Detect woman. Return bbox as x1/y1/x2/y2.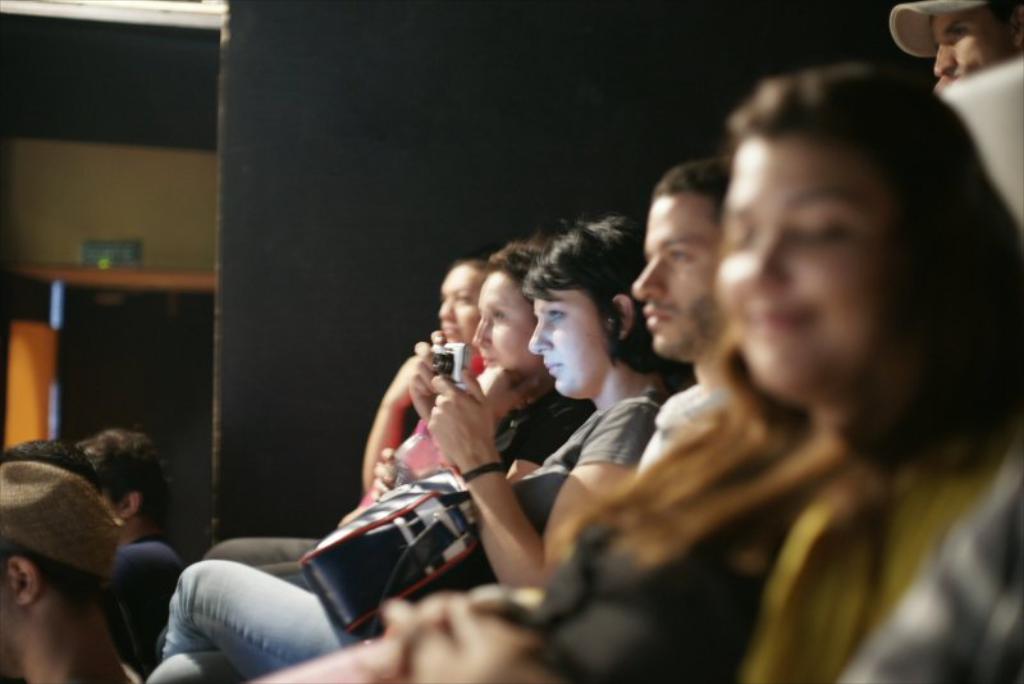
364/234/598/517.
